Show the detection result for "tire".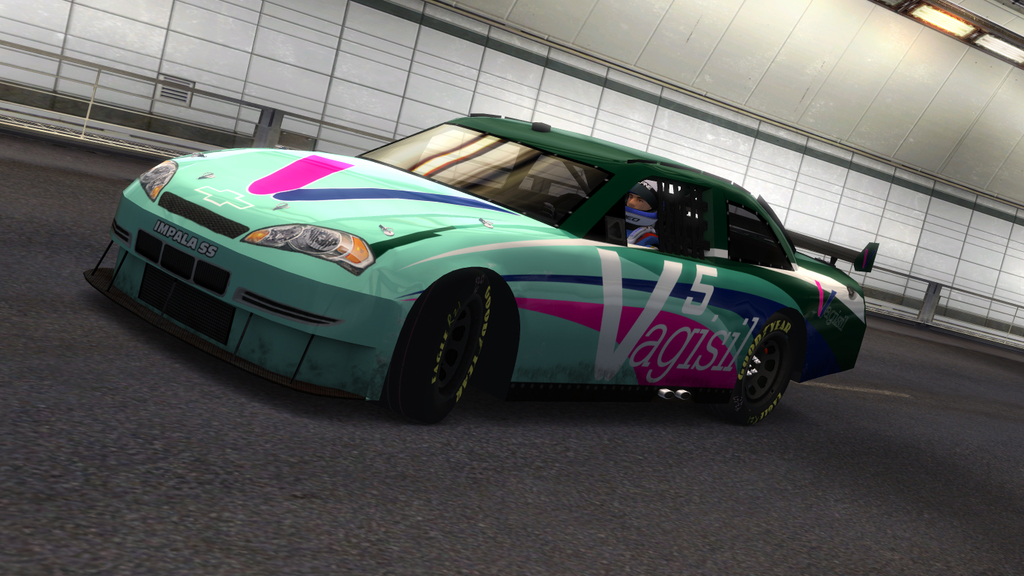
<region>739, 319, 798, 420</region>.
